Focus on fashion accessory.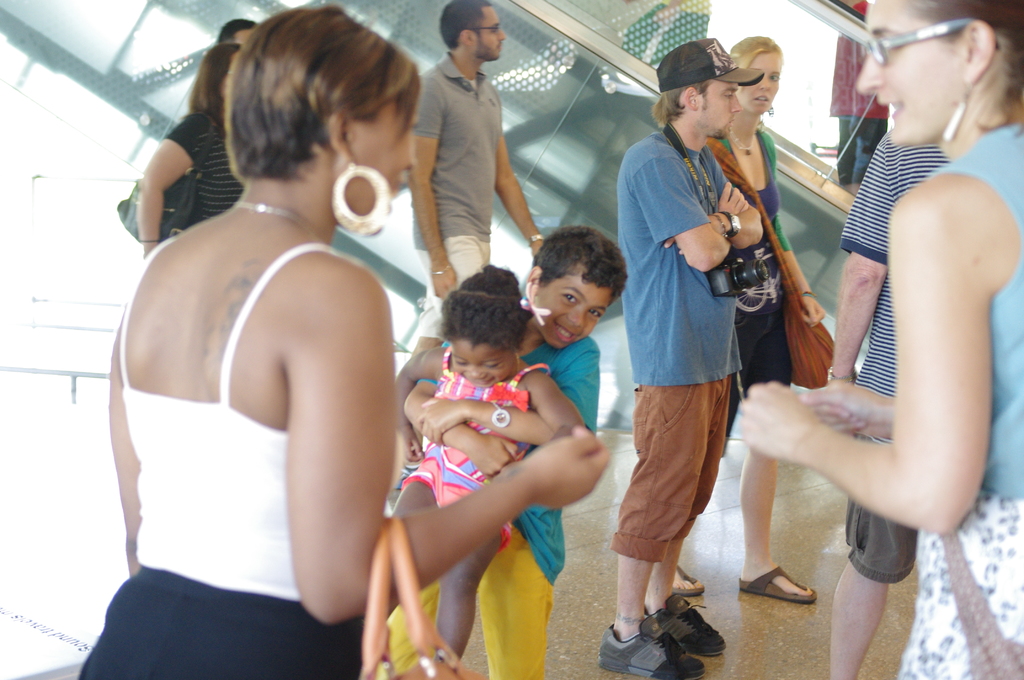
Focused at [461, 21, 496, 34].
